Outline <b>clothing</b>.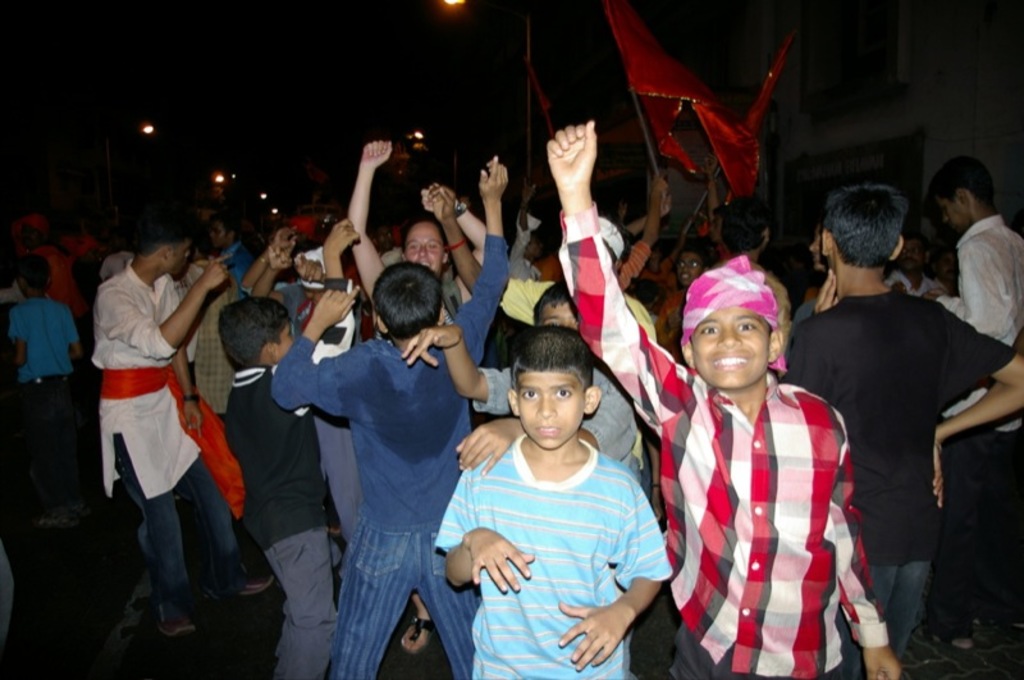
Outline: BBox(558, 201, 895, 679).
